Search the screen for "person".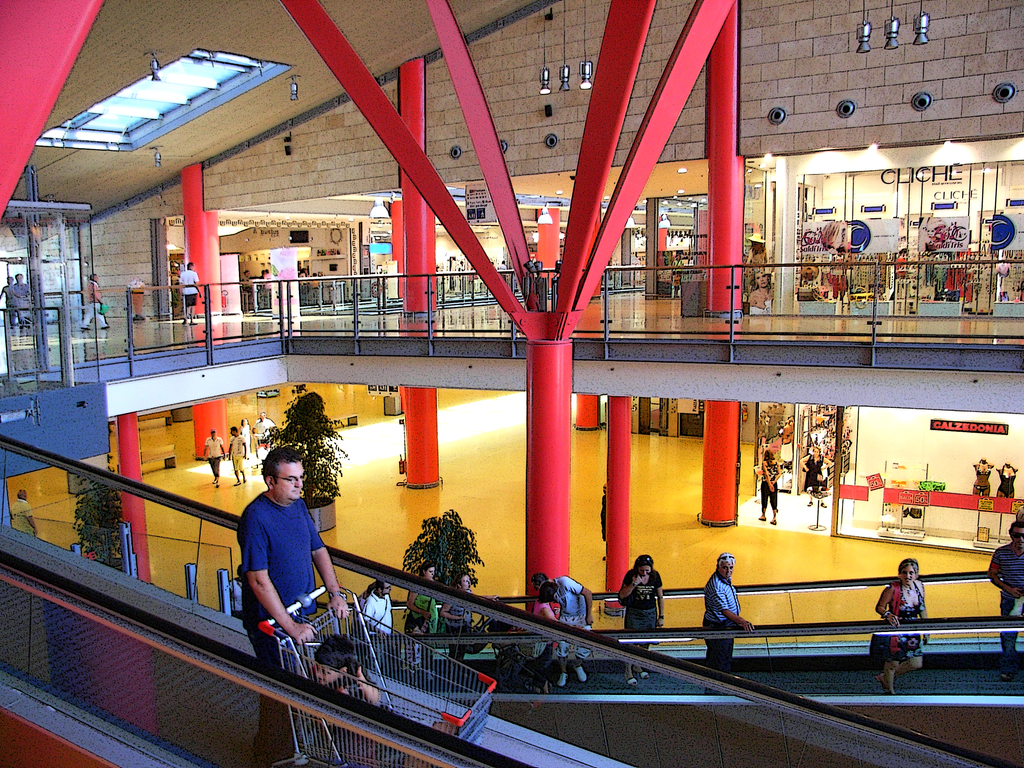
Found at pyautogui.locateOnScreen(252, 410, 273, 468).
